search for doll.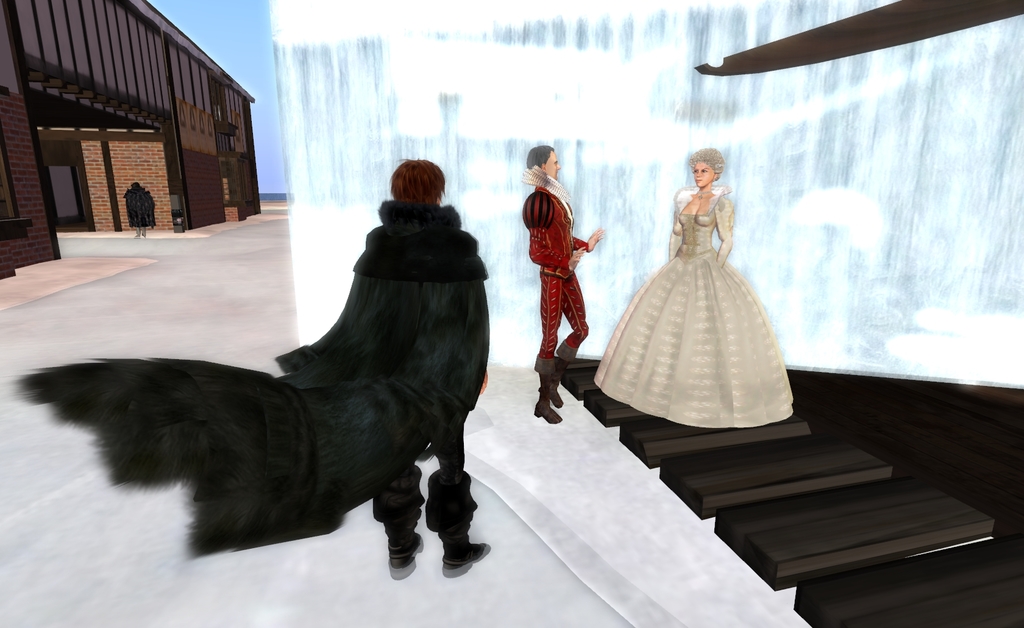
Found at 6 160 497 571.
